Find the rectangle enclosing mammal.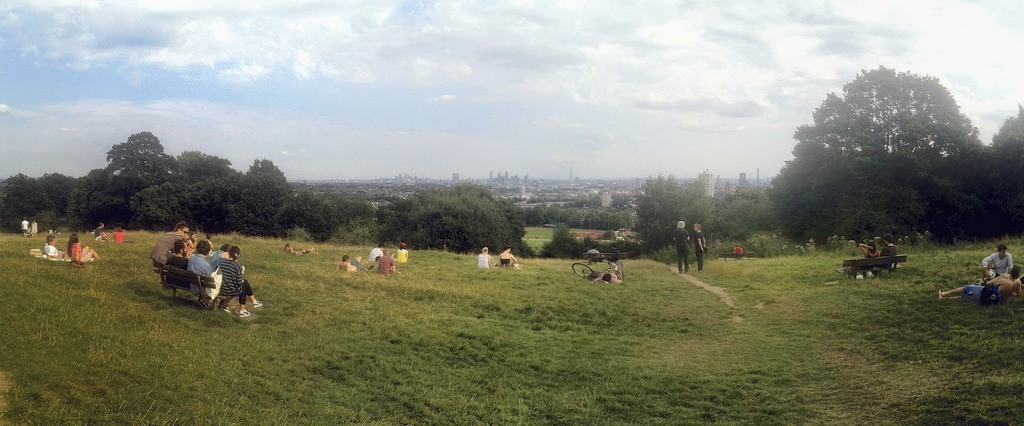
crop(366, 243, 381, 263).
